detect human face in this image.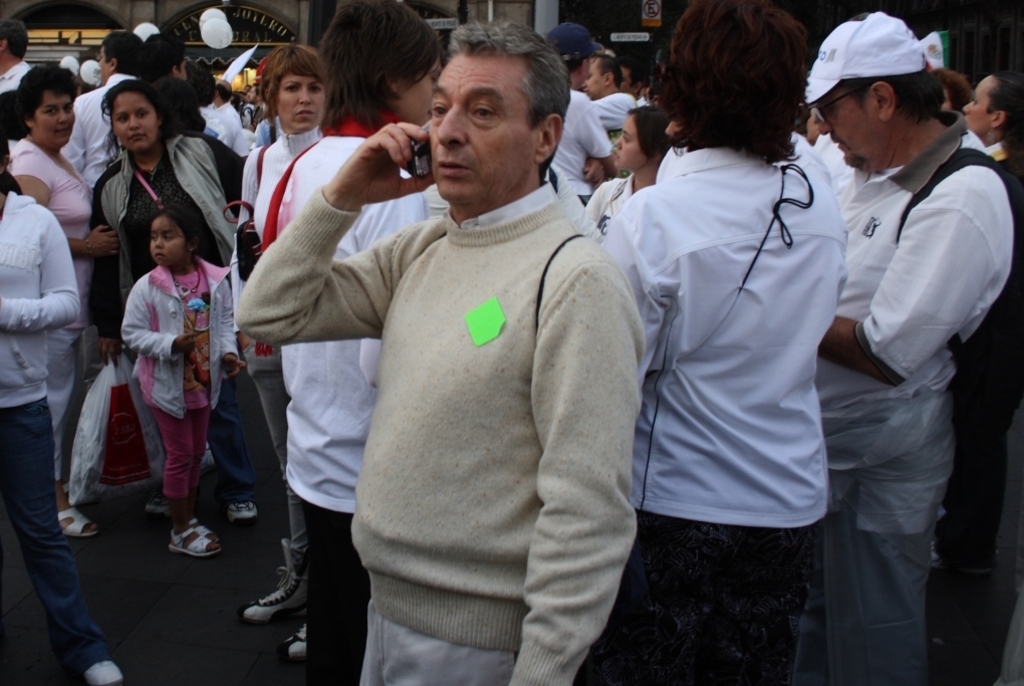
Detection: 32 96 74 146.
